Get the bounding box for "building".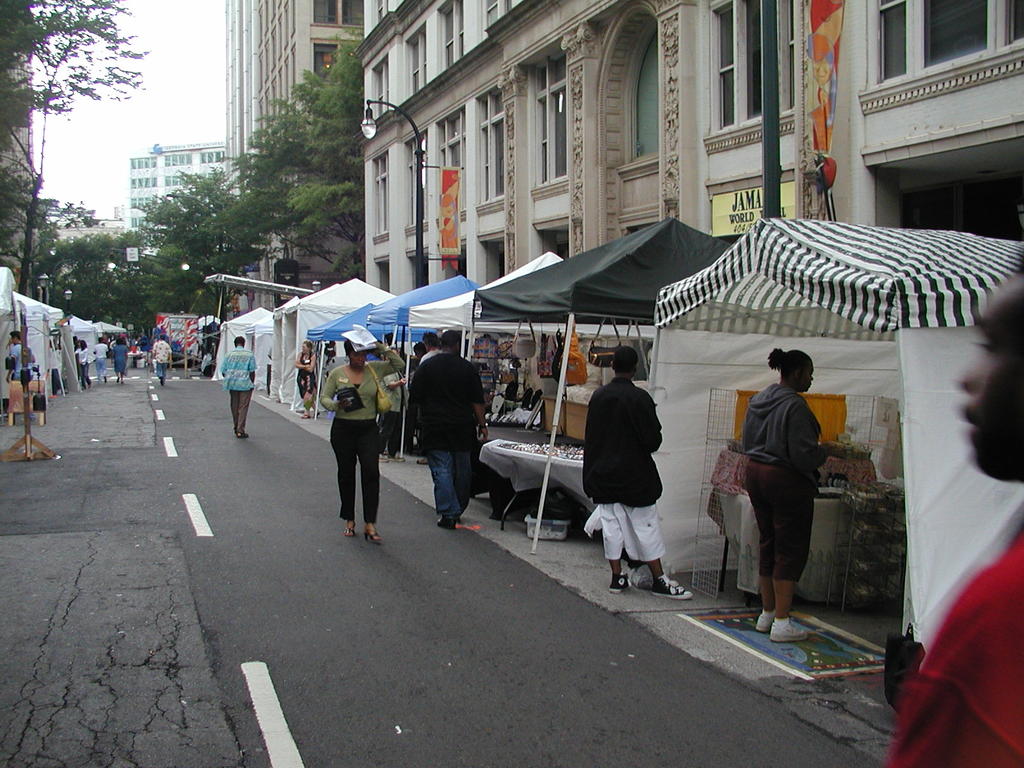
locate(127, 138, 232, 244).
